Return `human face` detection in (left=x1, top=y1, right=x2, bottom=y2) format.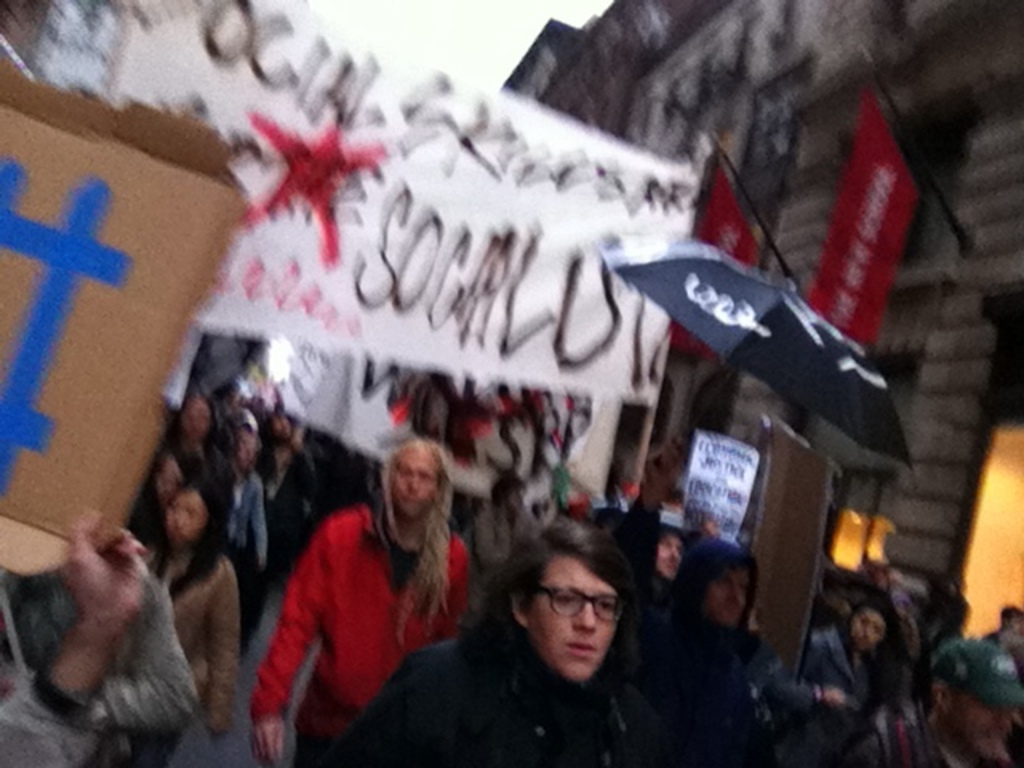
(left=854, top=613, right=890, bottom=648).
